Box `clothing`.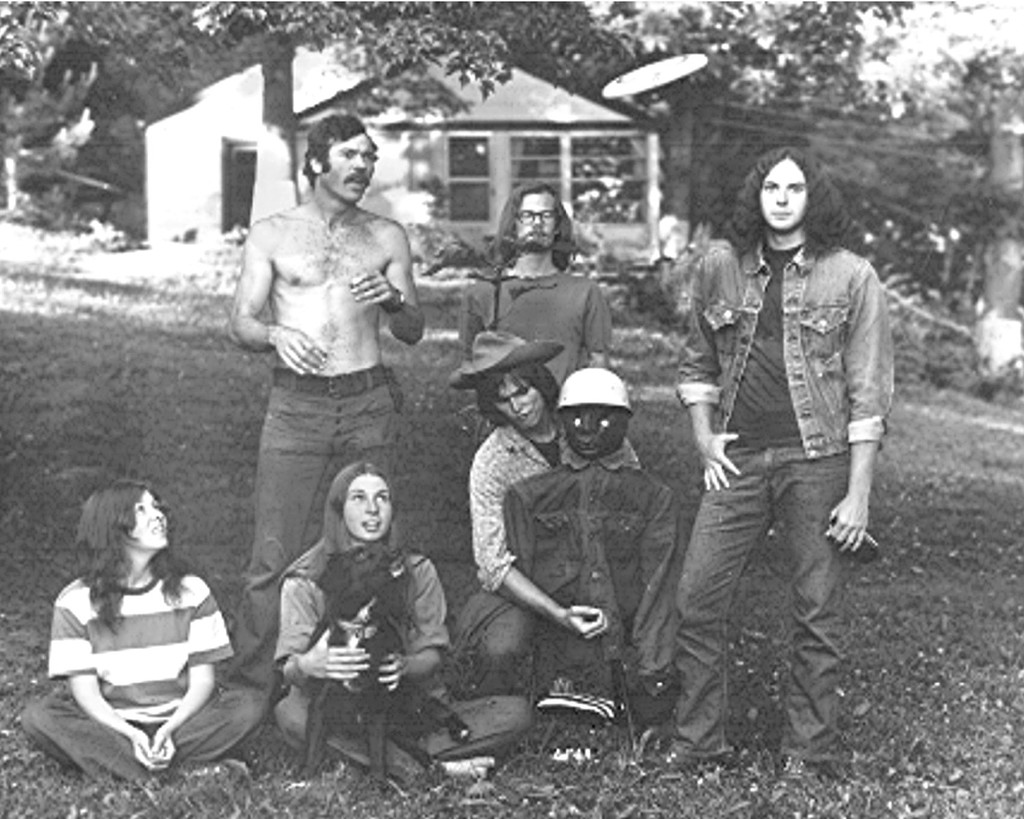
Rect(674, 240, 894, 760).
